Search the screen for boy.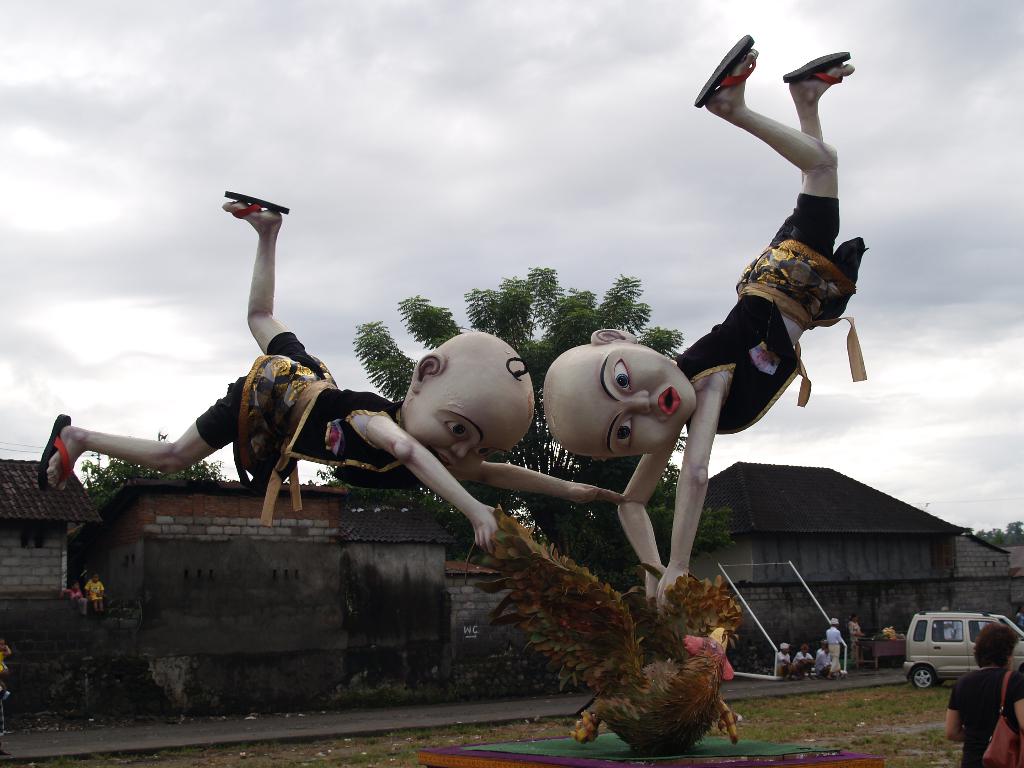
Found at {"left": 545, "top": 28, "right": 870, "bottom": 614}.
